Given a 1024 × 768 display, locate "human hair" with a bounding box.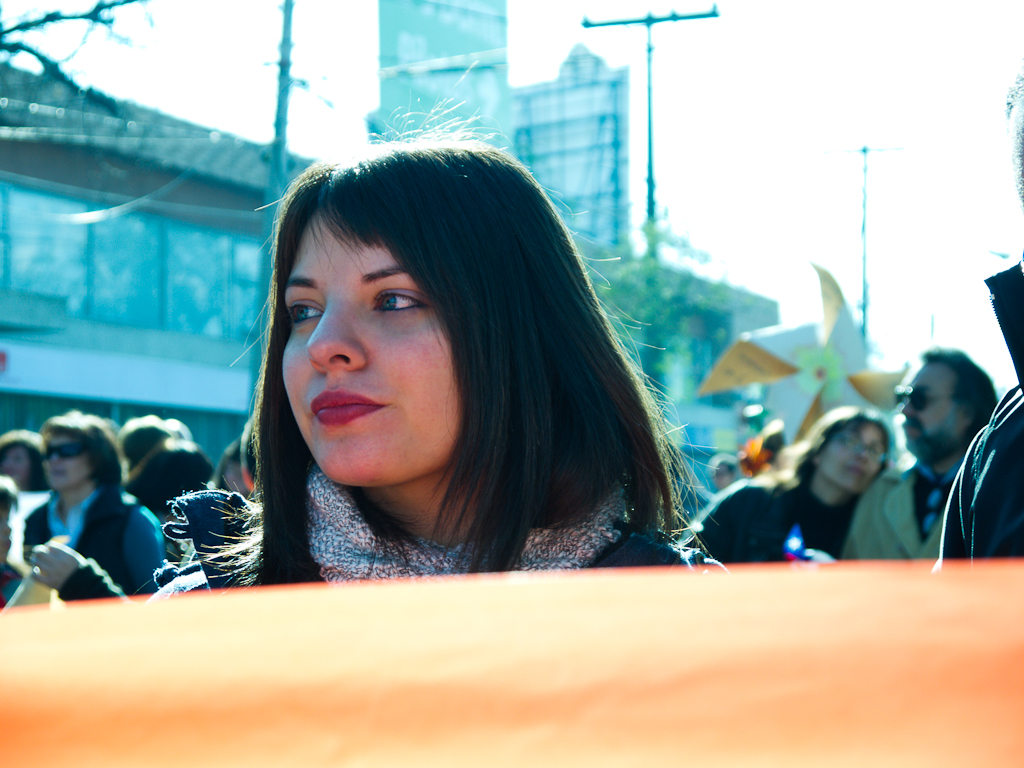
Located: <bbox>220, 140, 700, 585</bbox>.
